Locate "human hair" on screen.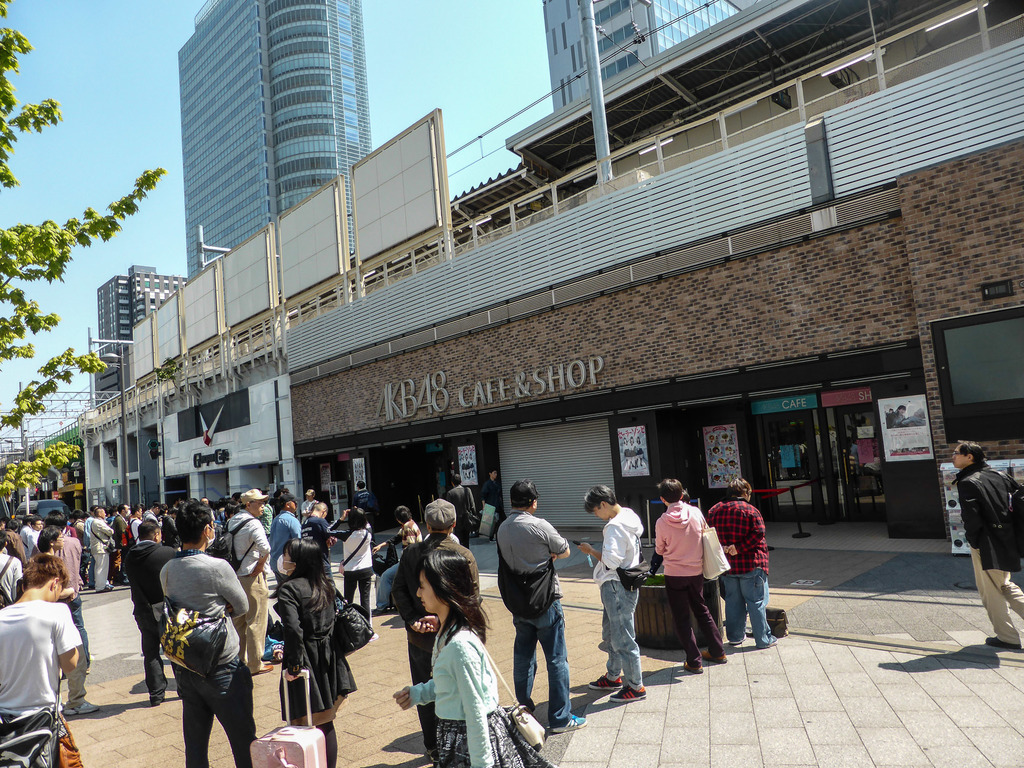
On screen at detection(730, 477, 752, 500).
